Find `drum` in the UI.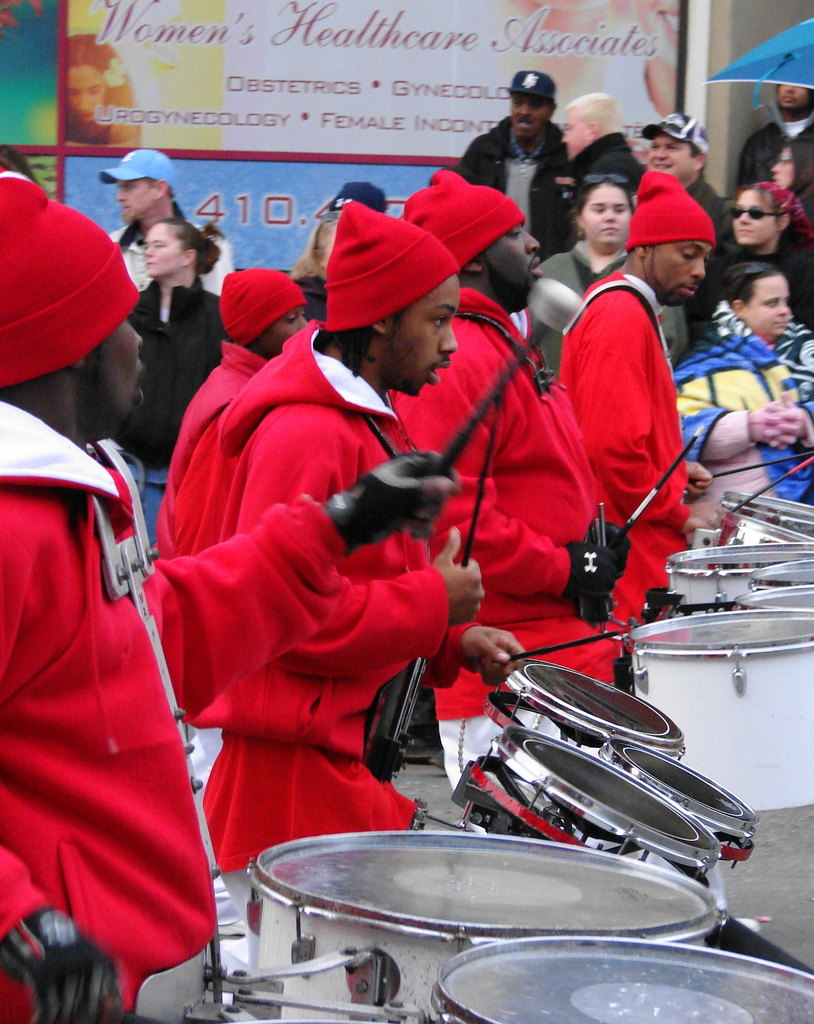
UI element at 427,942,813,1023.
